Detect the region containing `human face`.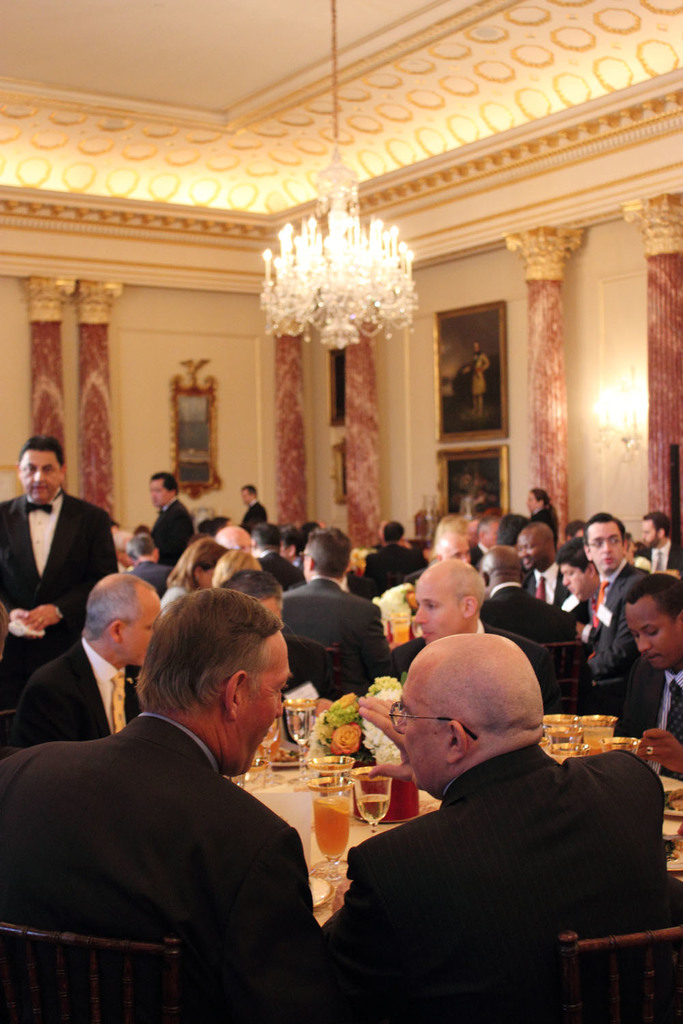
bbox(120, 605, 158, 662).
